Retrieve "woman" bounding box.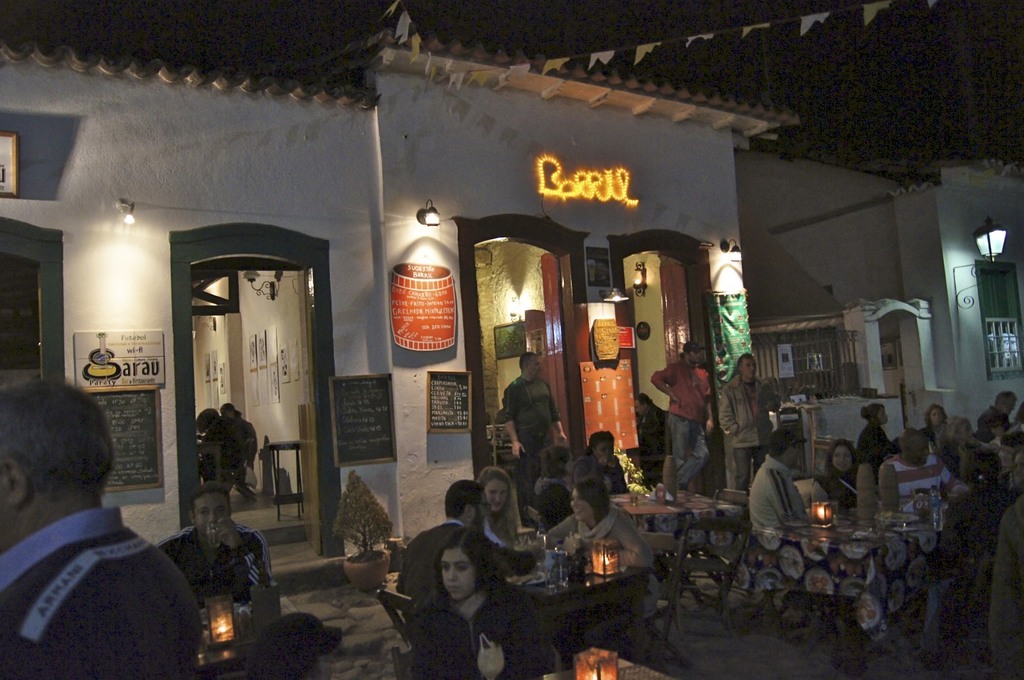
Bounding box: (810,438,860,509).
